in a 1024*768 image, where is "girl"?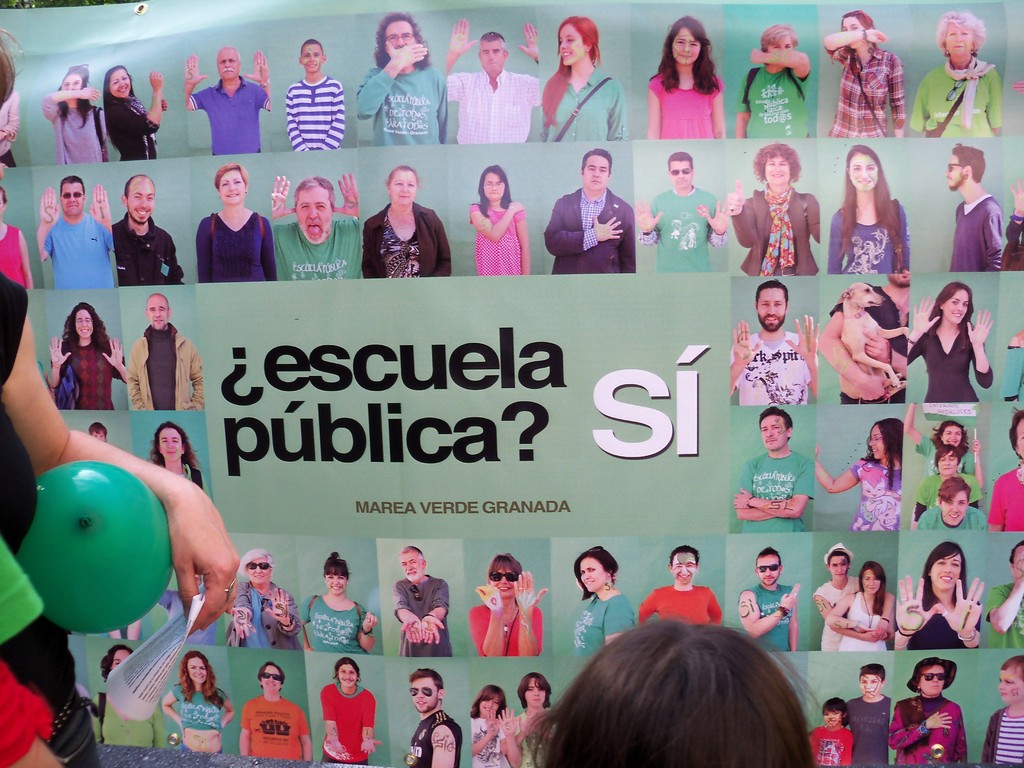
x1=810, y1=419, x2=904, y2=535.
